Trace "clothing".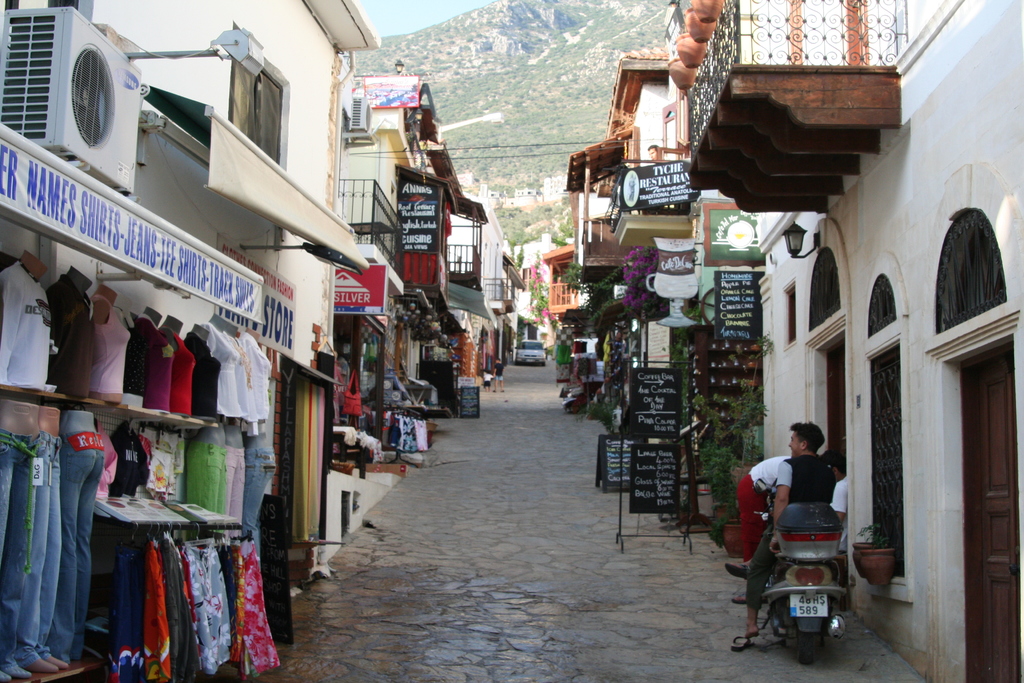
Traced to 47:276:94:395.
